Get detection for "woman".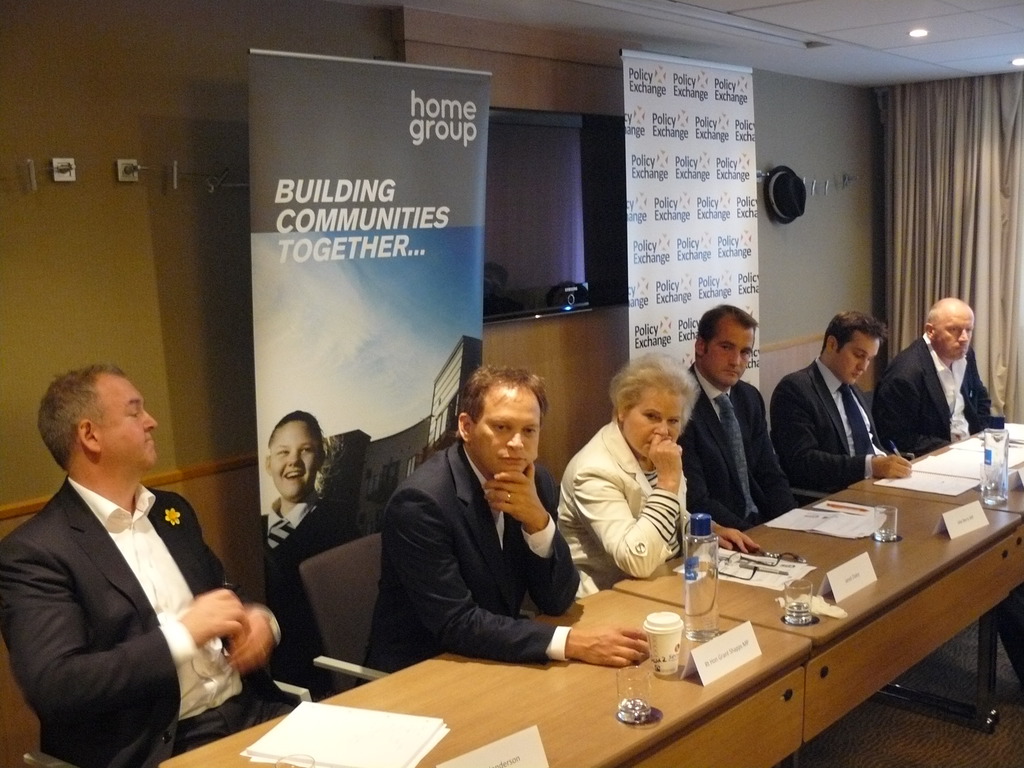
Detection: 548/360/730/612.
